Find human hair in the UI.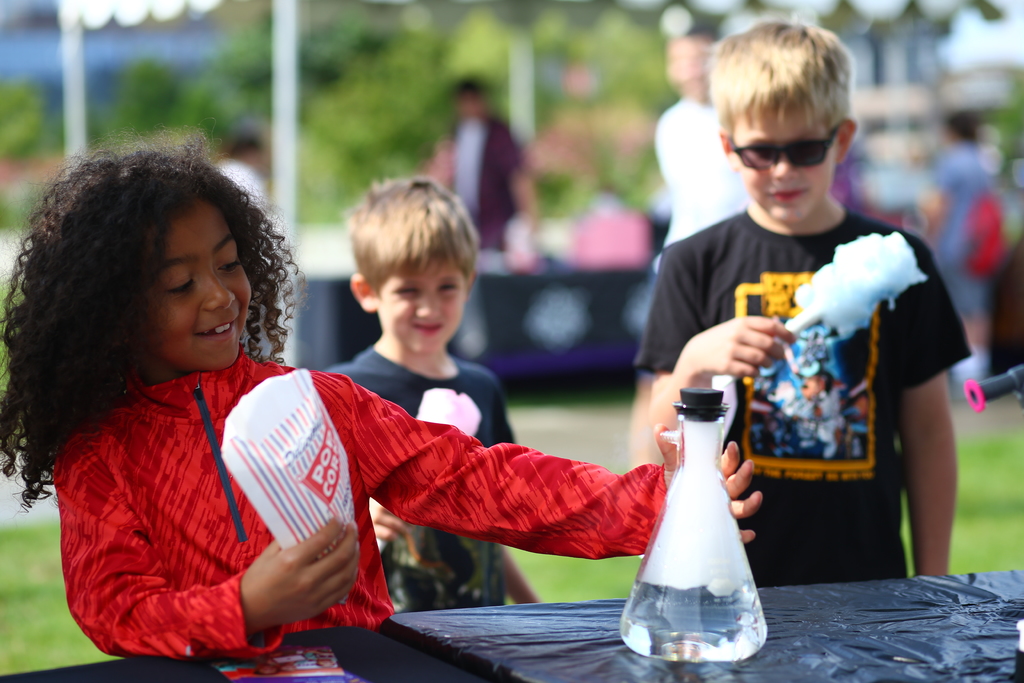
UI element at l=344, t=174, r=481, b=302.
